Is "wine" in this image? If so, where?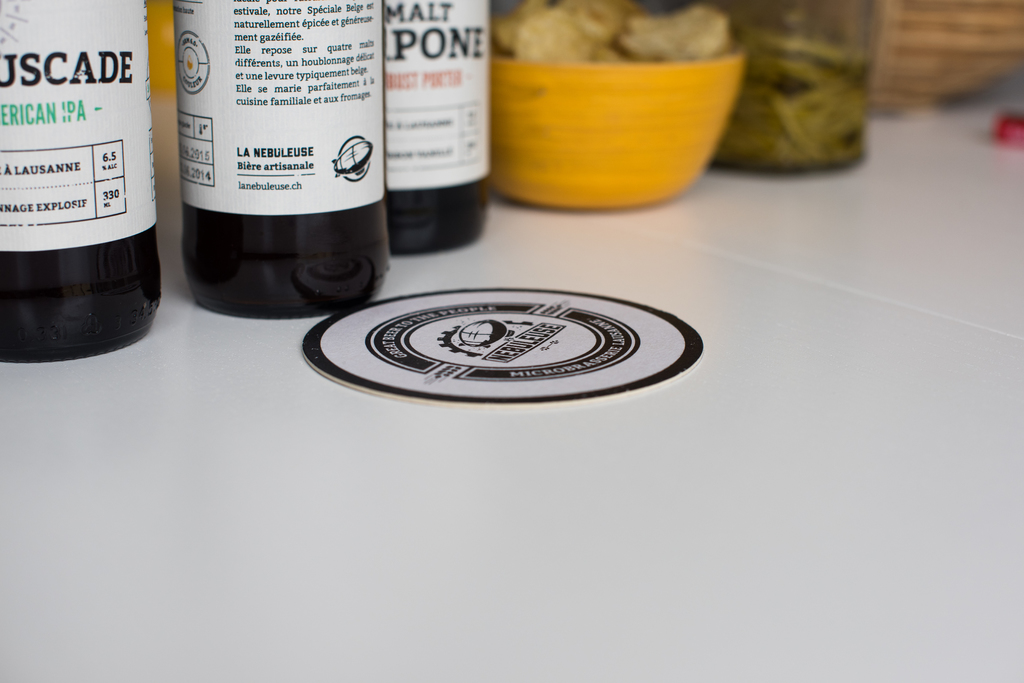
Yes, at <region>0, 0, 163, 366</region>.
